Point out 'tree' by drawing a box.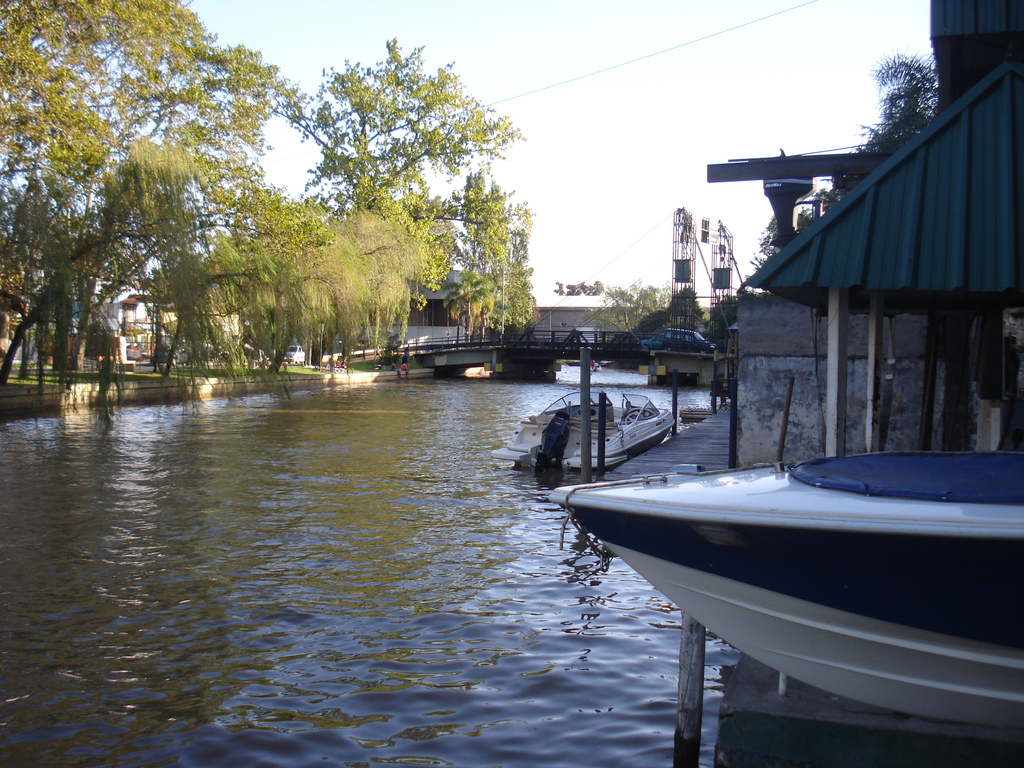
326, 211, 424, 364.
